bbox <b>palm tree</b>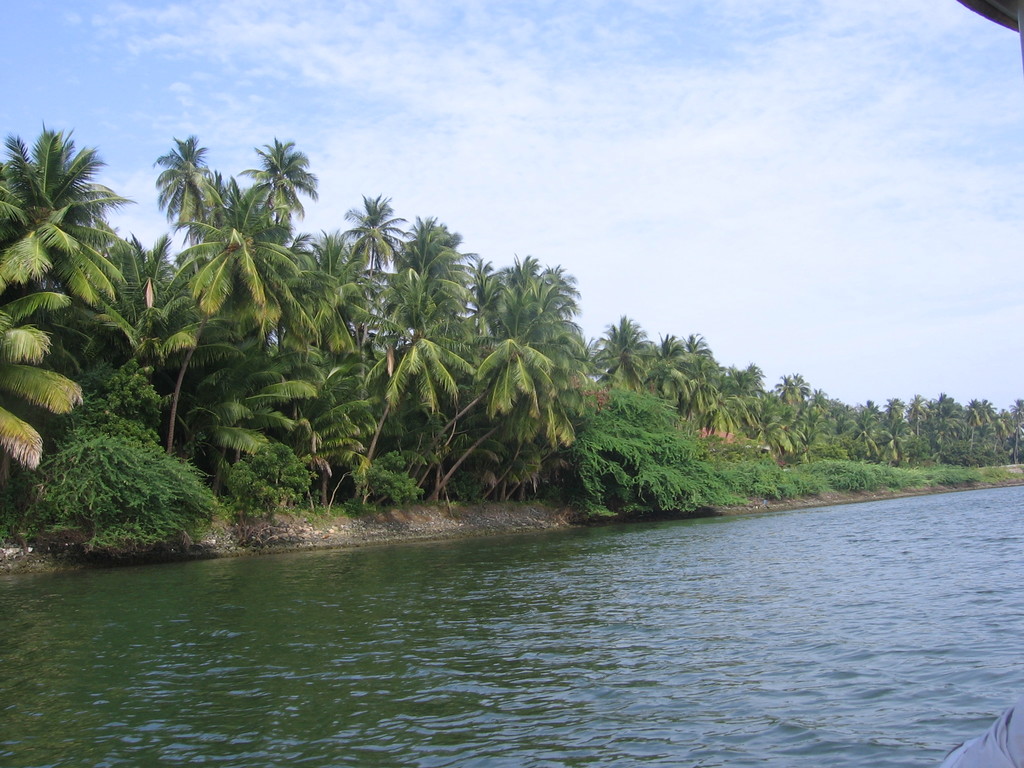
x1=232 y1=127 x2=329 y2=230
